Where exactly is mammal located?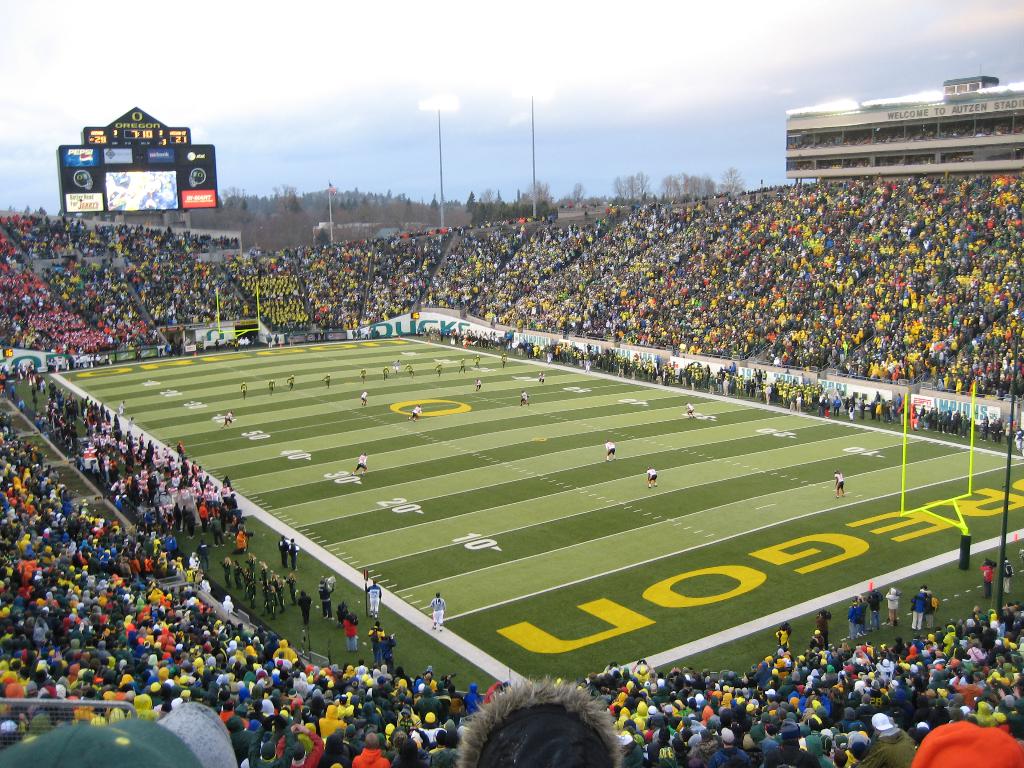
Its bounding box is [404,362,414,378].
